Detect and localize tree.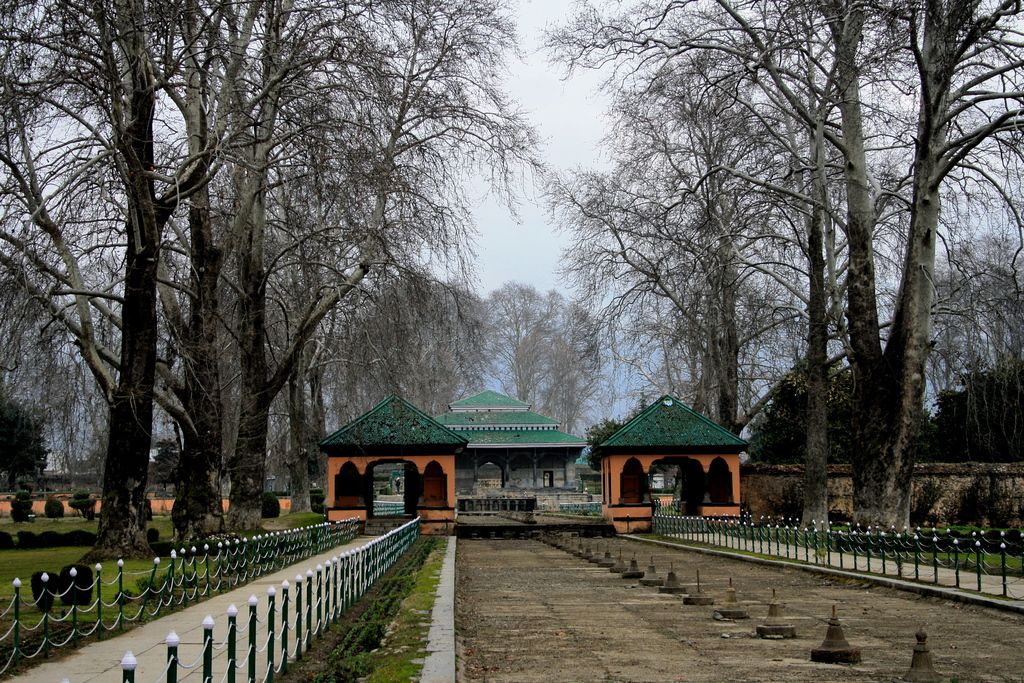
Localized at BBox(340, 249, 518, 419).
